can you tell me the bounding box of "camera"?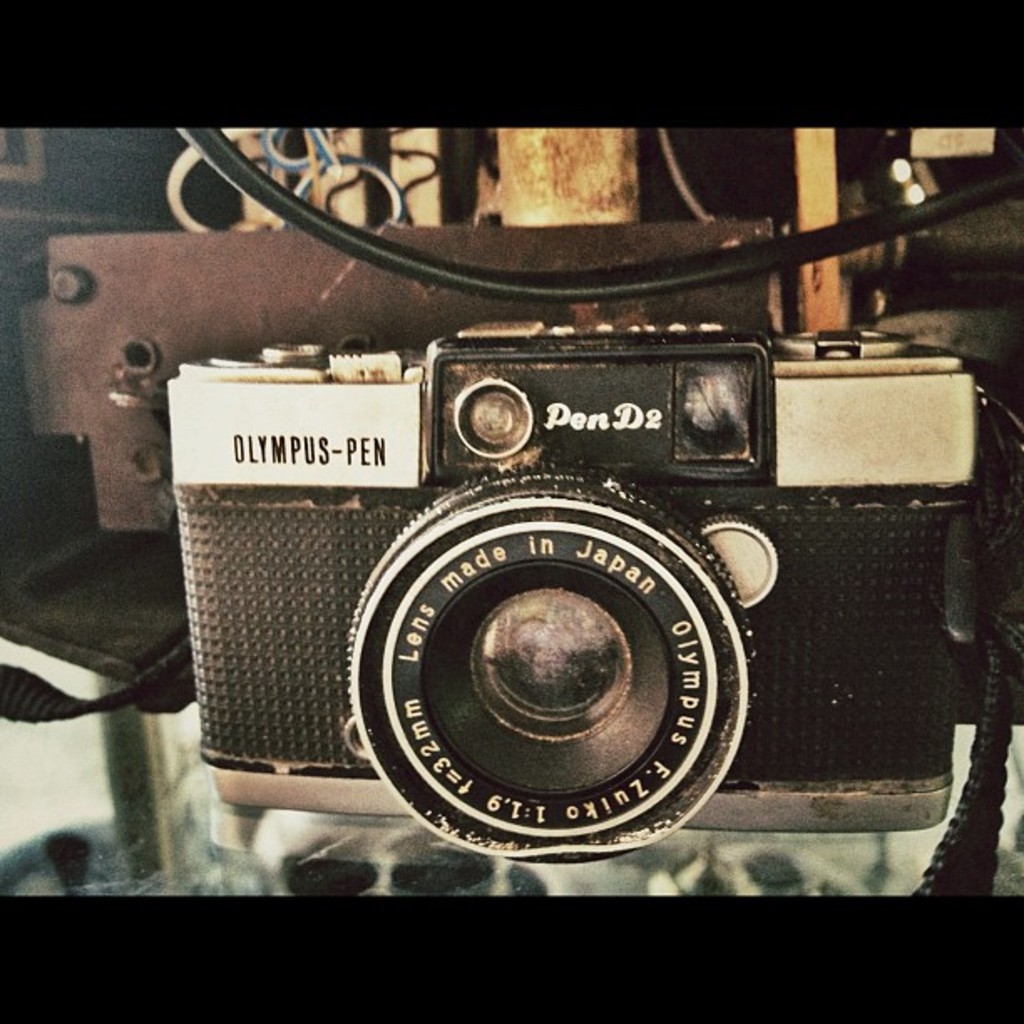
[left=167, top=313, right=984, bottom=867].
